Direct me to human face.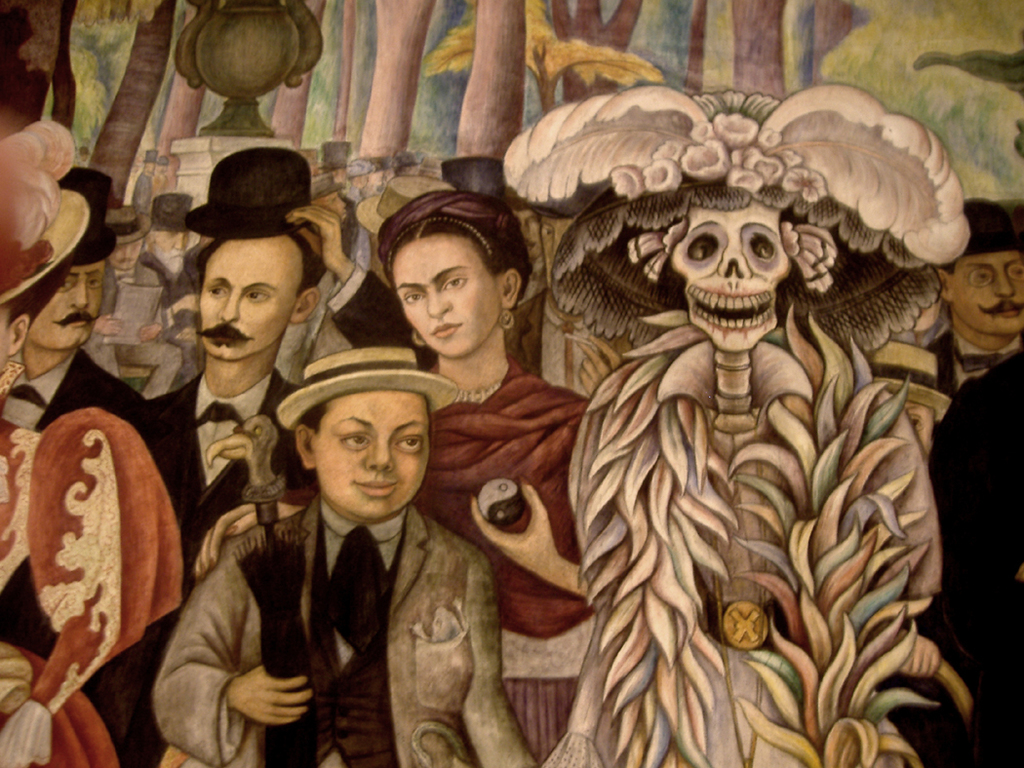
Direction: [393,236,504,359].
